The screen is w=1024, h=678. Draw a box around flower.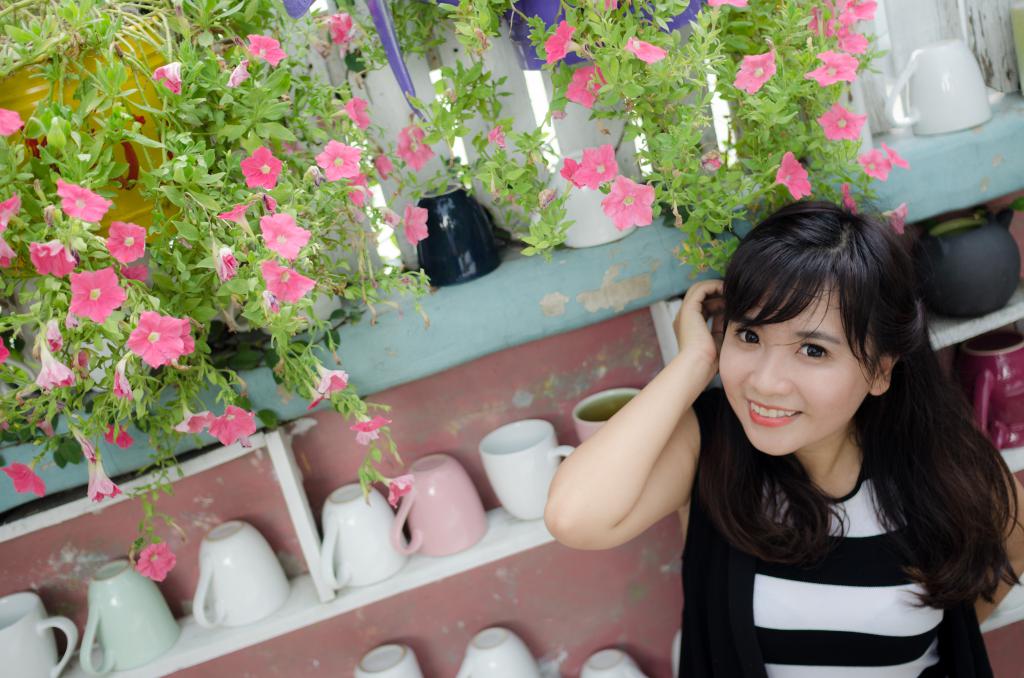
x1=537, y1=186, x2=558, y2=214.
